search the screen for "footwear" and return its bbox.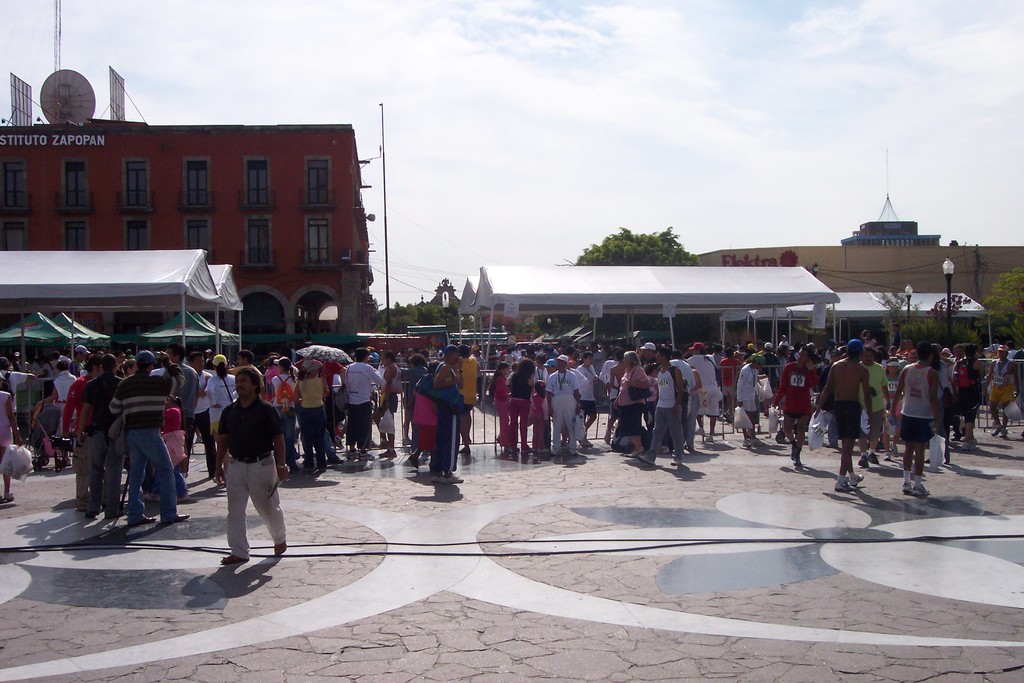
Found: (1001,428,1009,438).
